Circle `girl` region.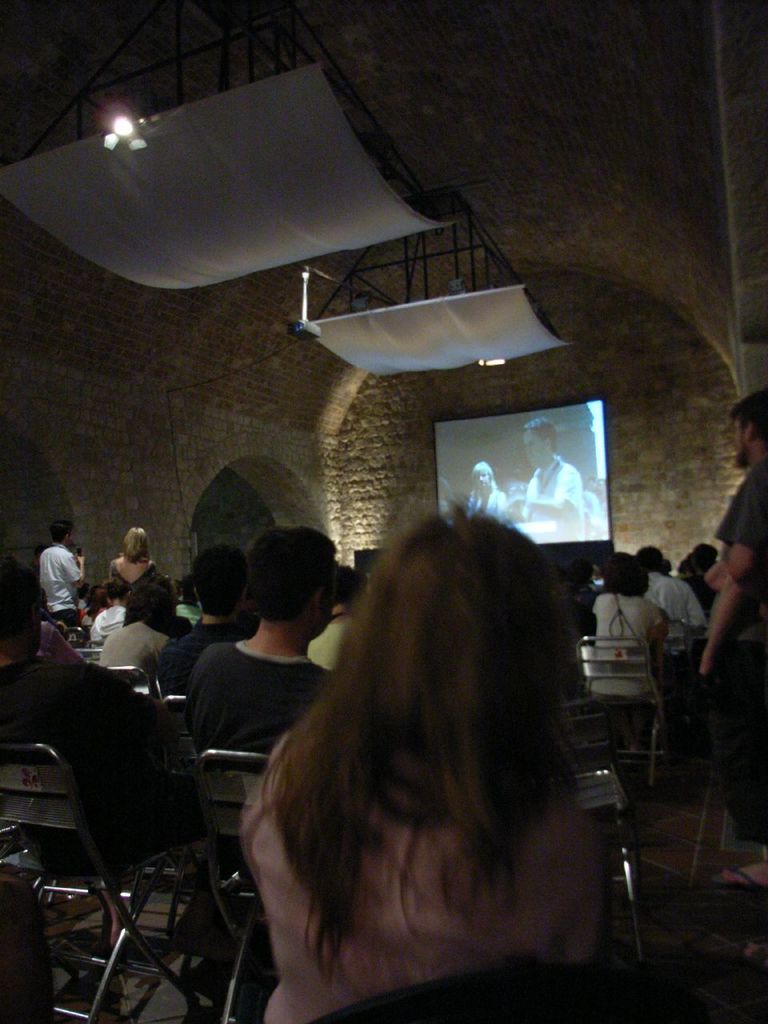
Region: 239 498 614 1023.
